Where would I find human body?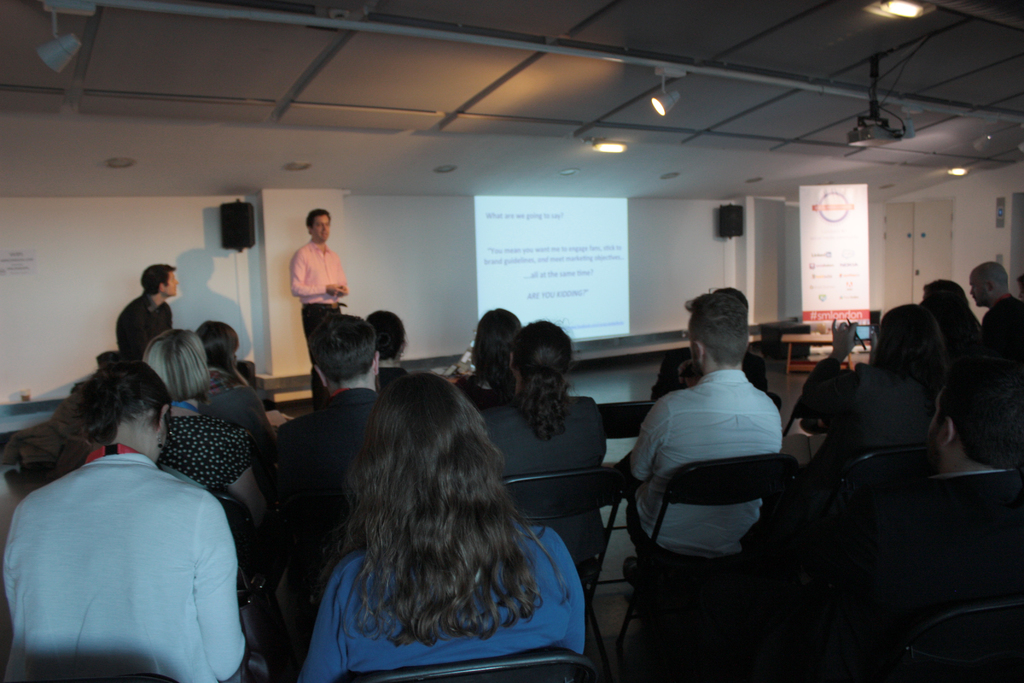
At 116, 265, 179, 359.
